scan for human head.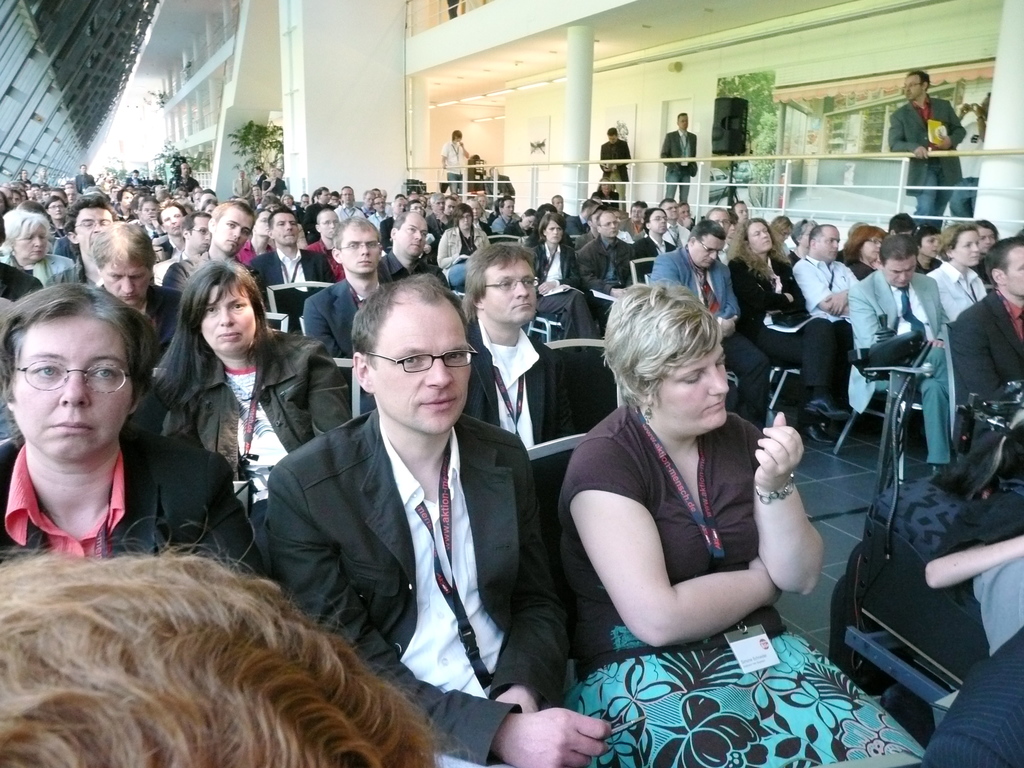
Scan result: select_region(919, 223, 941, 255).
